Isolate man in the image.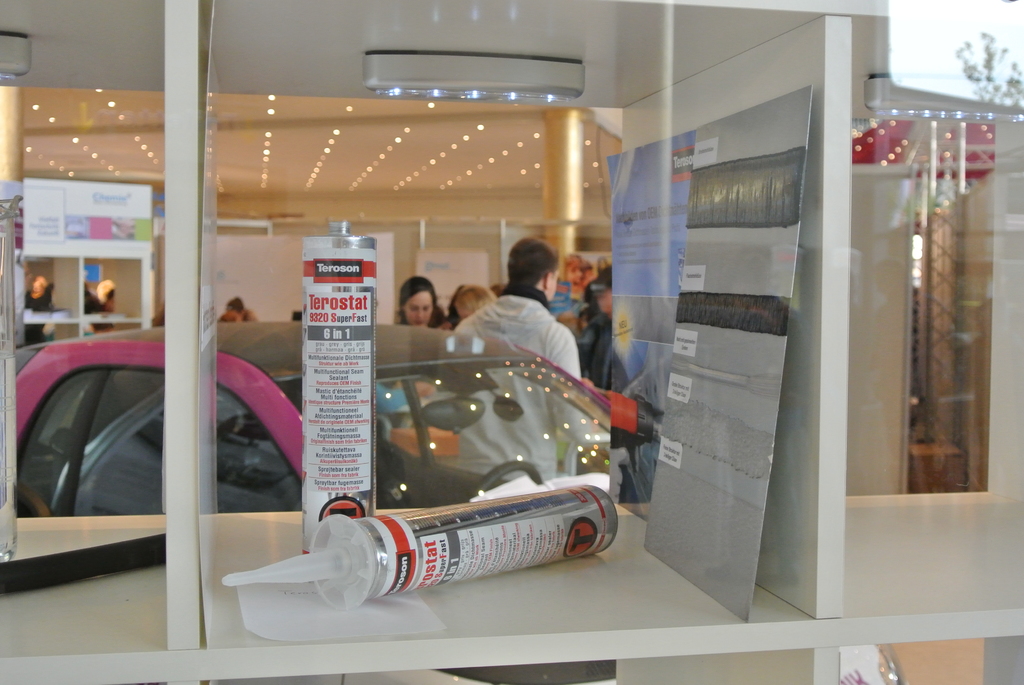
Isolated region: (x1=578, y1=267, x2=612, y2=392).
